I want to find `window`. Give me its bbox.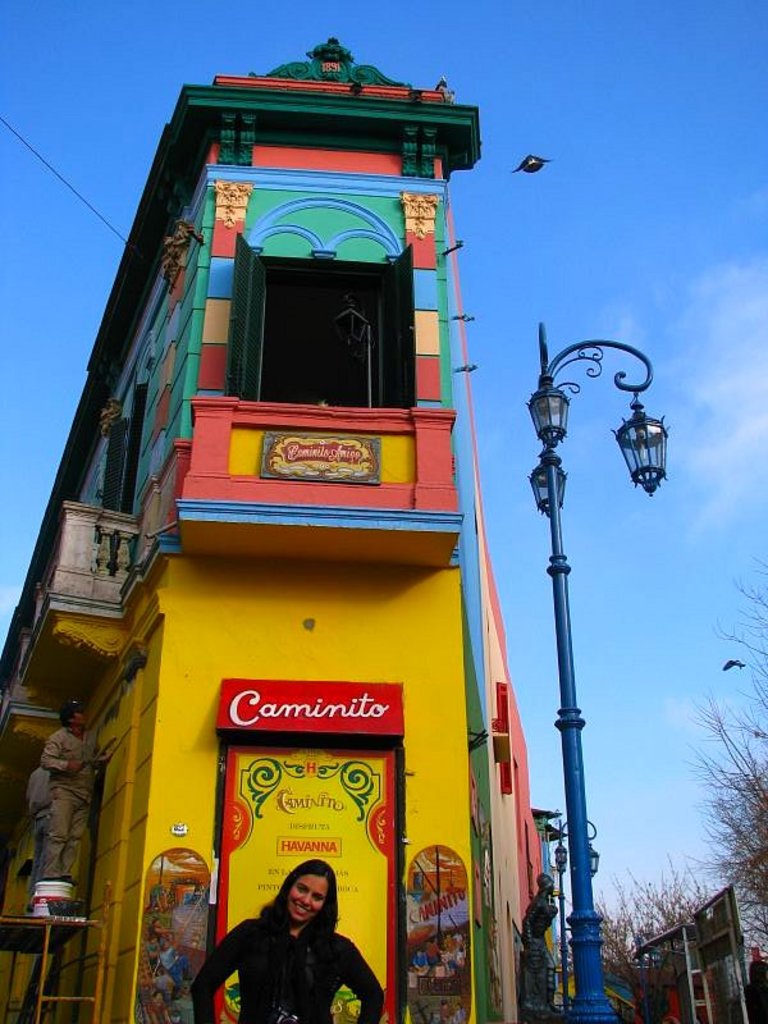
227:236:416:410.
